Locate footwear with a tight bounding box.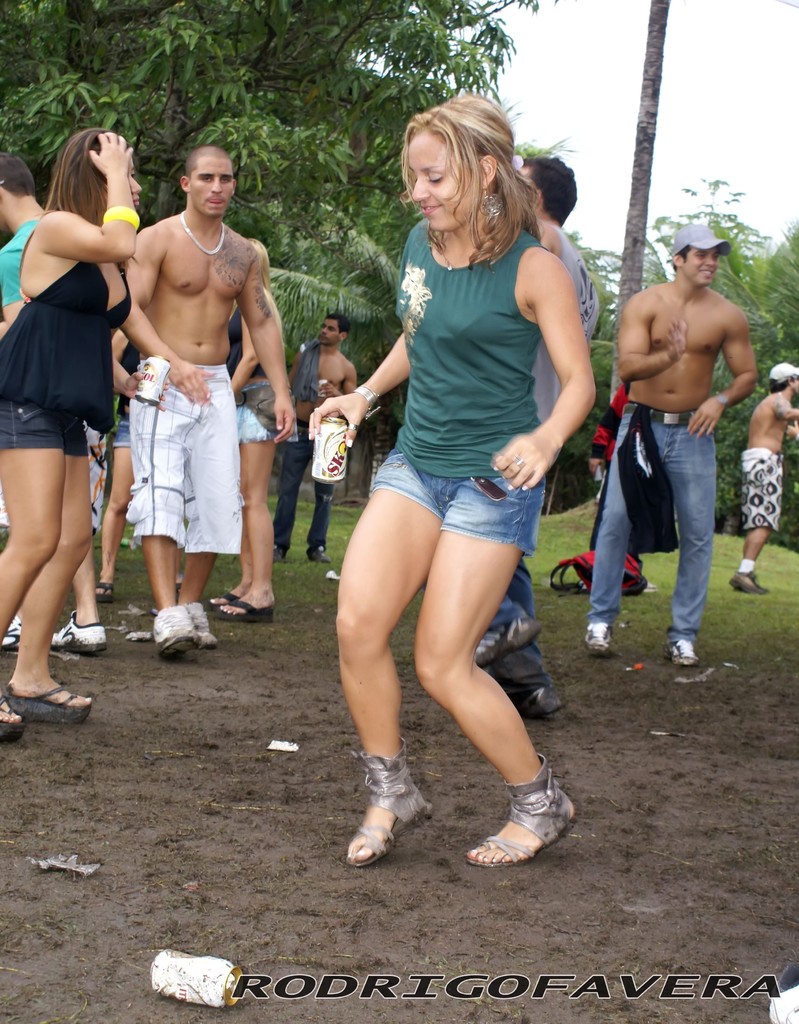
579,616,614,660.
